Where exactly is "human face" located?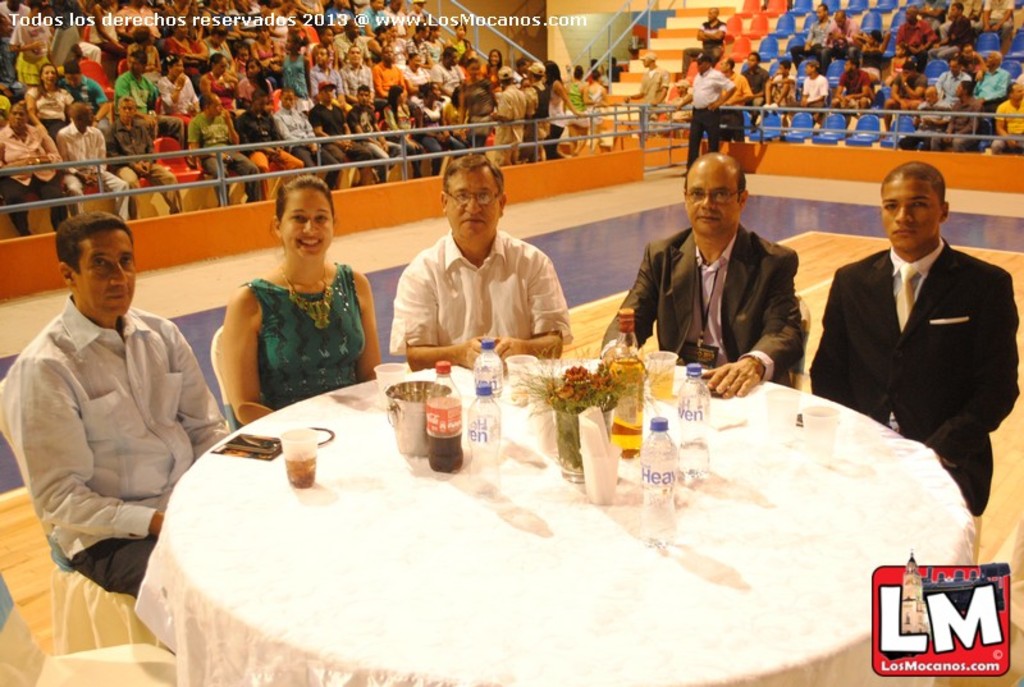
Its bounding box is 207:97:225:118.
